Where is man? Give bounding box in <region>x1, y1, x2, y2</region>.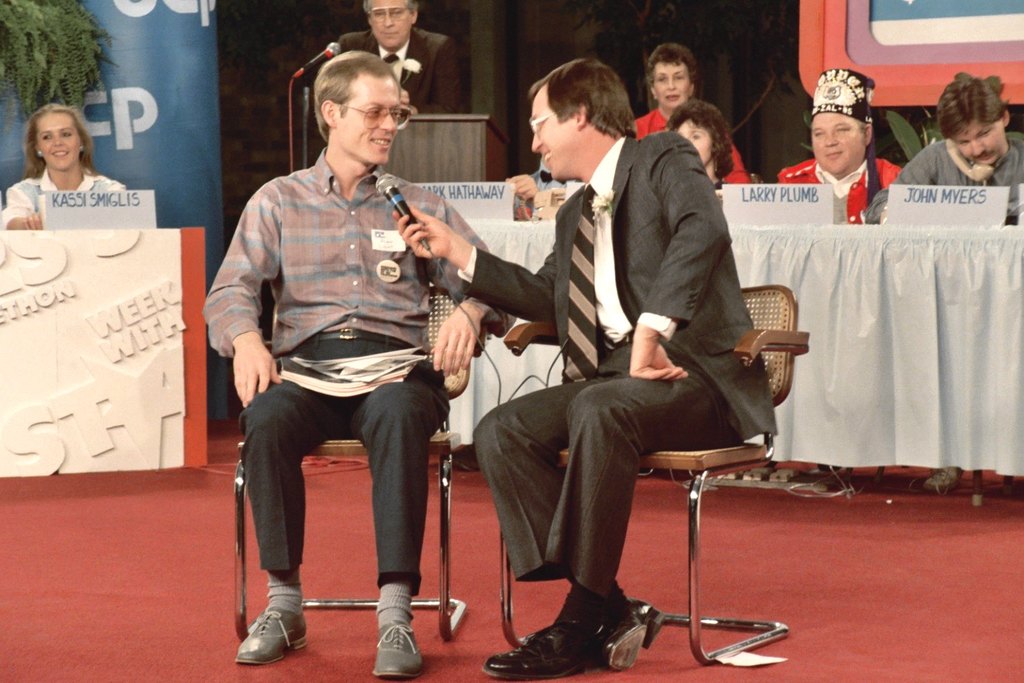
<region>773, 68, 903, 224</region>.
